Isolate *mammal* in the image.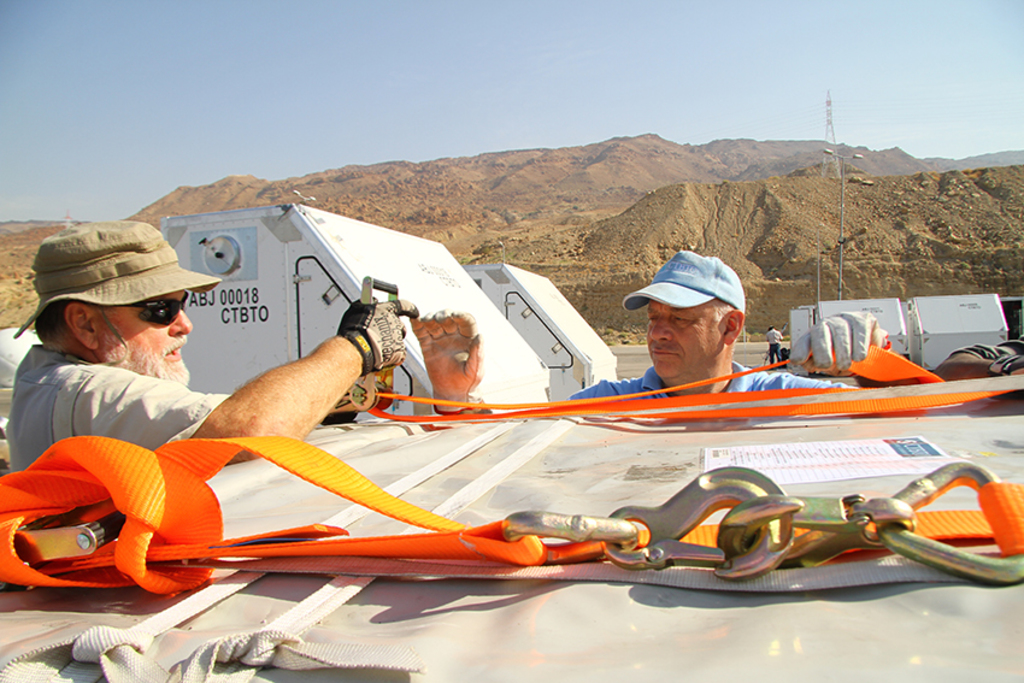
Isolated region: <box>764,323,782,369</box>.
